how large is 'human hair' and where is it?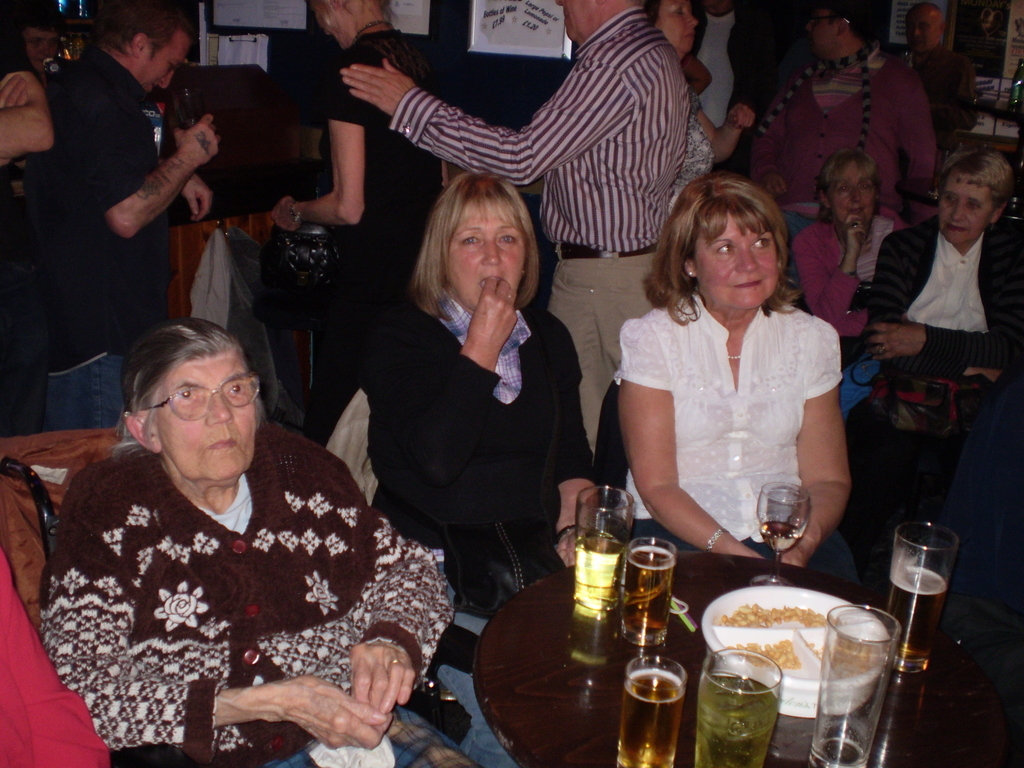
Bounding box: pyautogui.locateOnScreen(648, 0, 666, 24).
